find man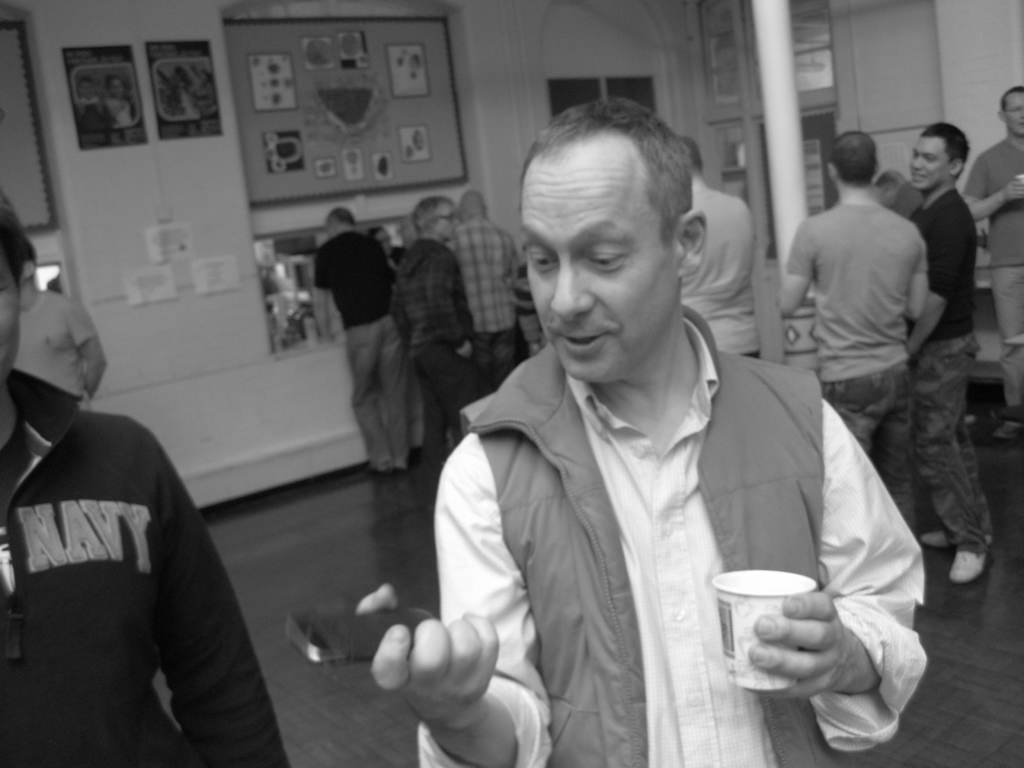
[x1=444, y1=181, x2=524, y2=397]
